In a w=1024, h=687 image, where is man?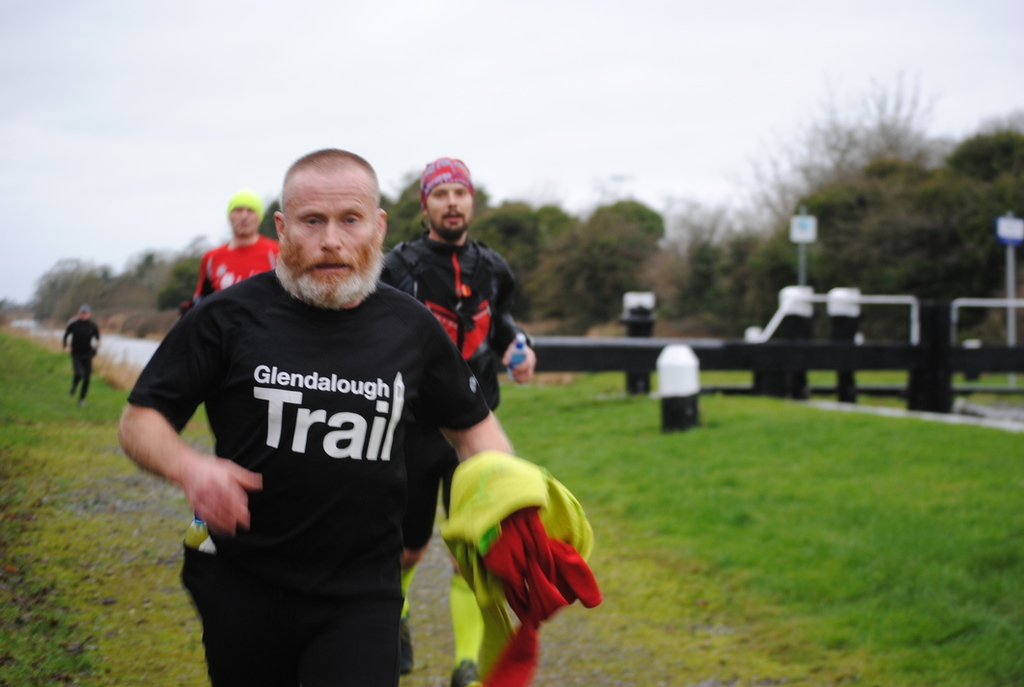
bbox(141, 124, 473, 686).
